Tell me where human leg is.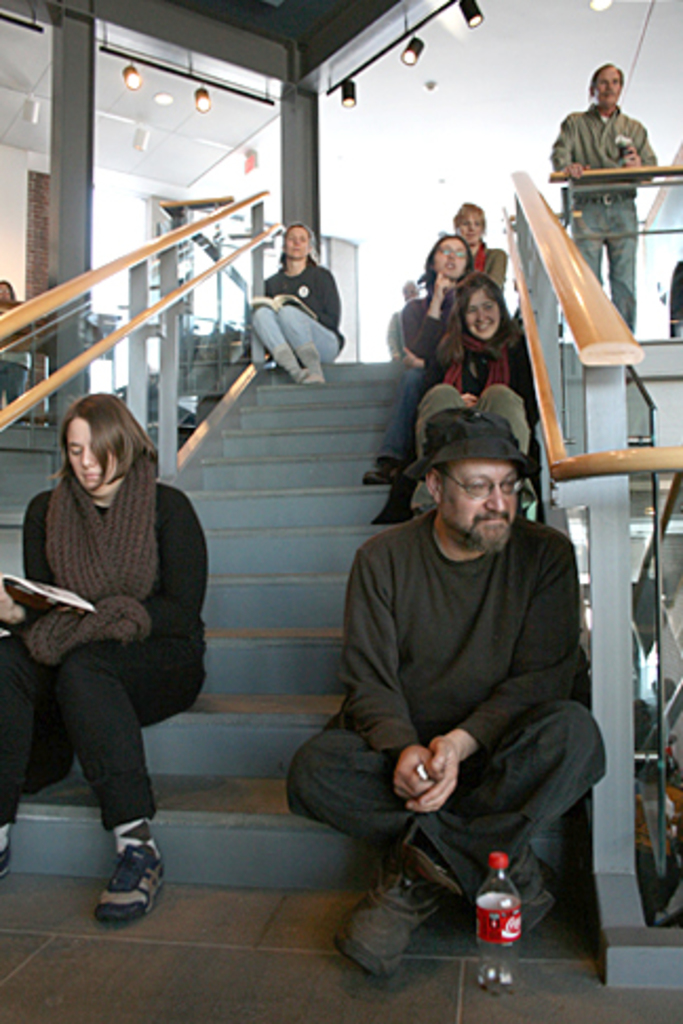
human leg is at (x1=342, y1=704, x2=592, y2=982).
